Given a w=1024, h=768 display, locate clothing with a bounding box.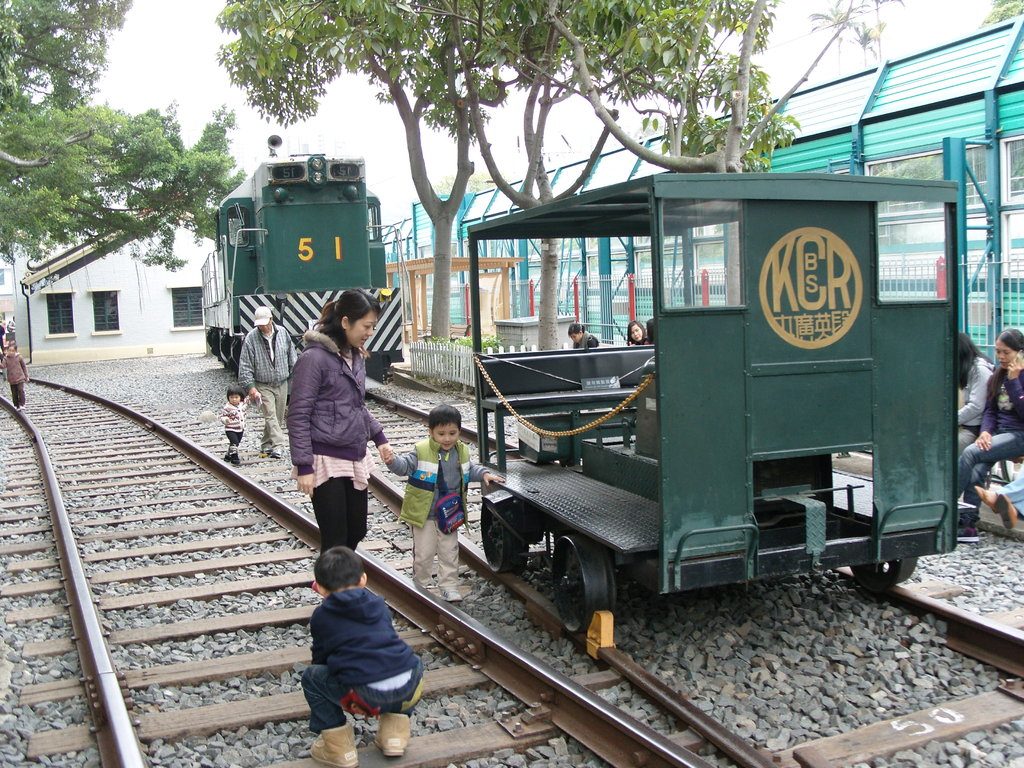
Located: detection(292, 570, 422, 728).
